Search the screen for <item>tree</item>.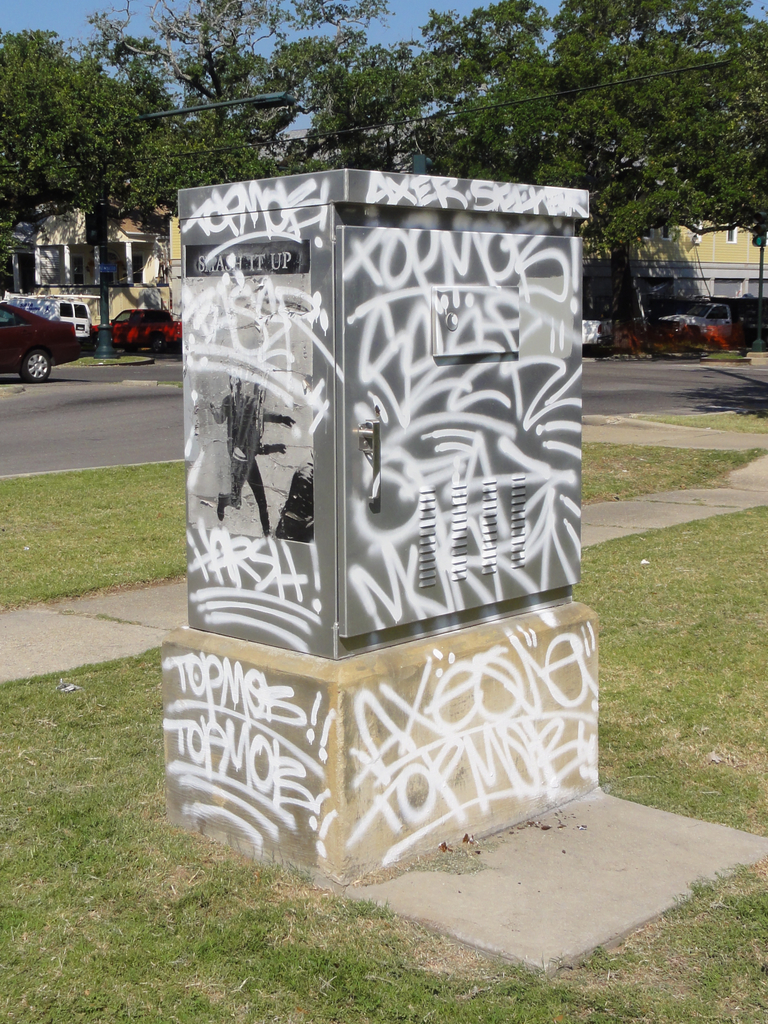
Found at {"left": 0, "top": 8, "right": 87, "bottom": 267}.
